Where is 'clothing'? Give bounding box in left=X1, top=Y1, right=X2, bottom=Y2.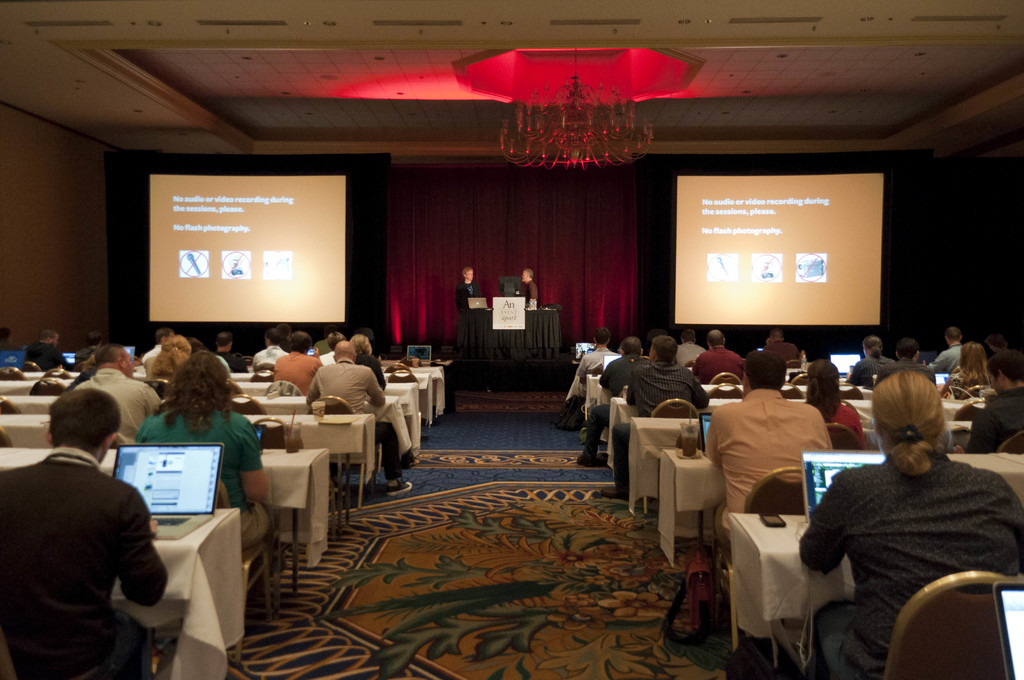
left=847, top=354, right=898, bottom=385.
